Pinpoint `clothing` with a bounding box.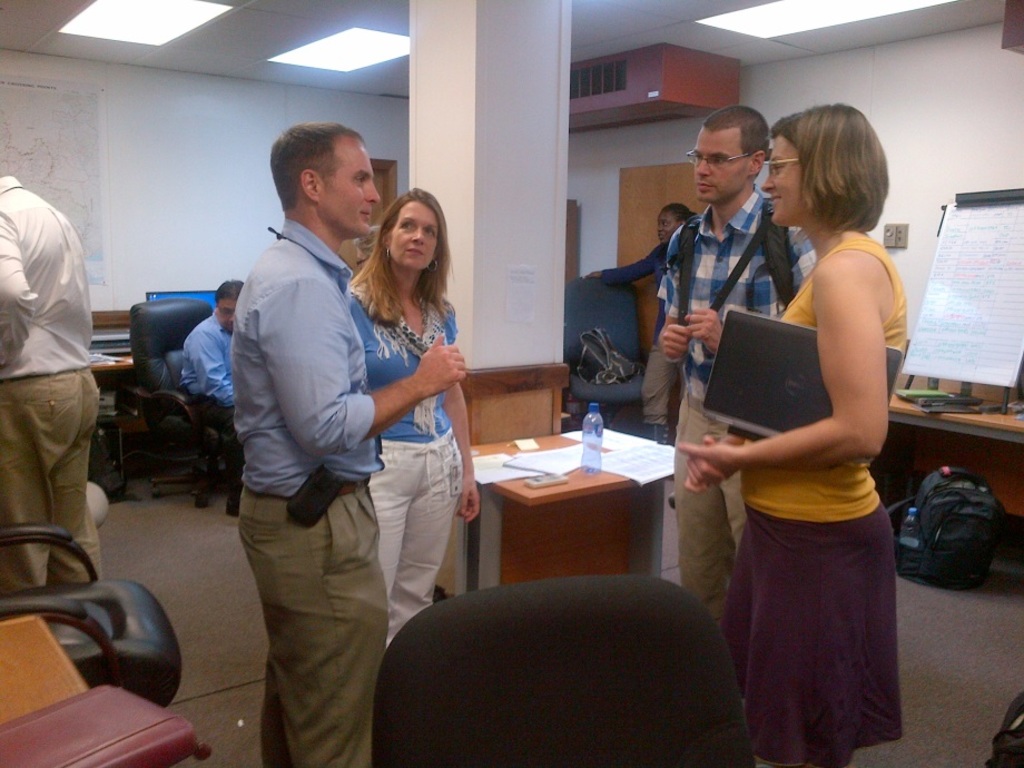
658, 176, 816, 616.
